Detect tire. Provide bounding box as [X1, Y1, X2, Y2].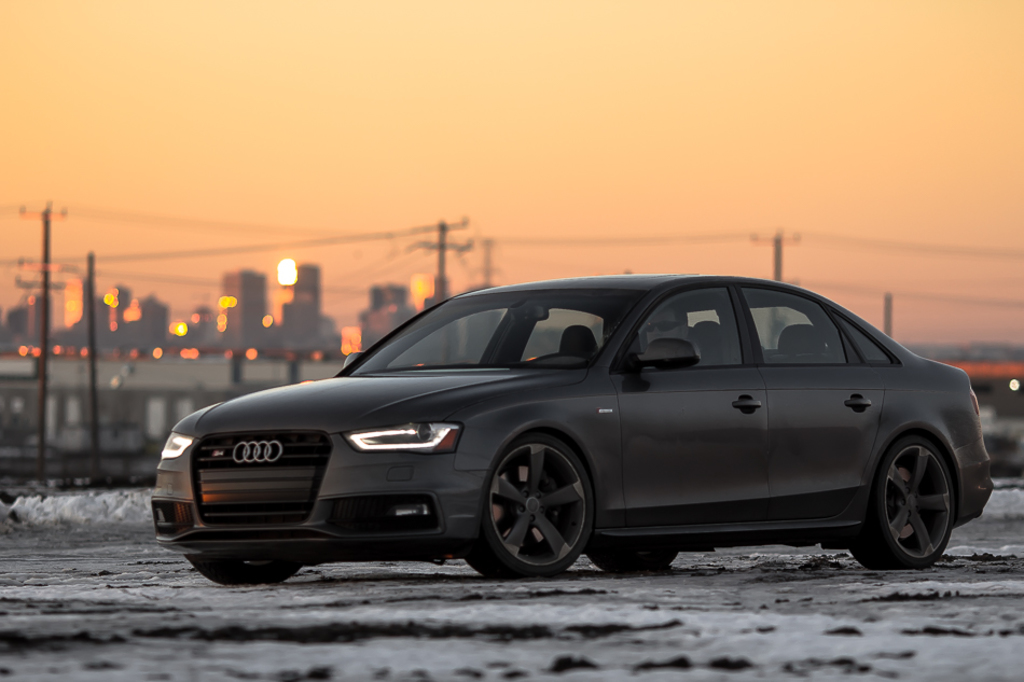
[191, 559, 299, 585].
